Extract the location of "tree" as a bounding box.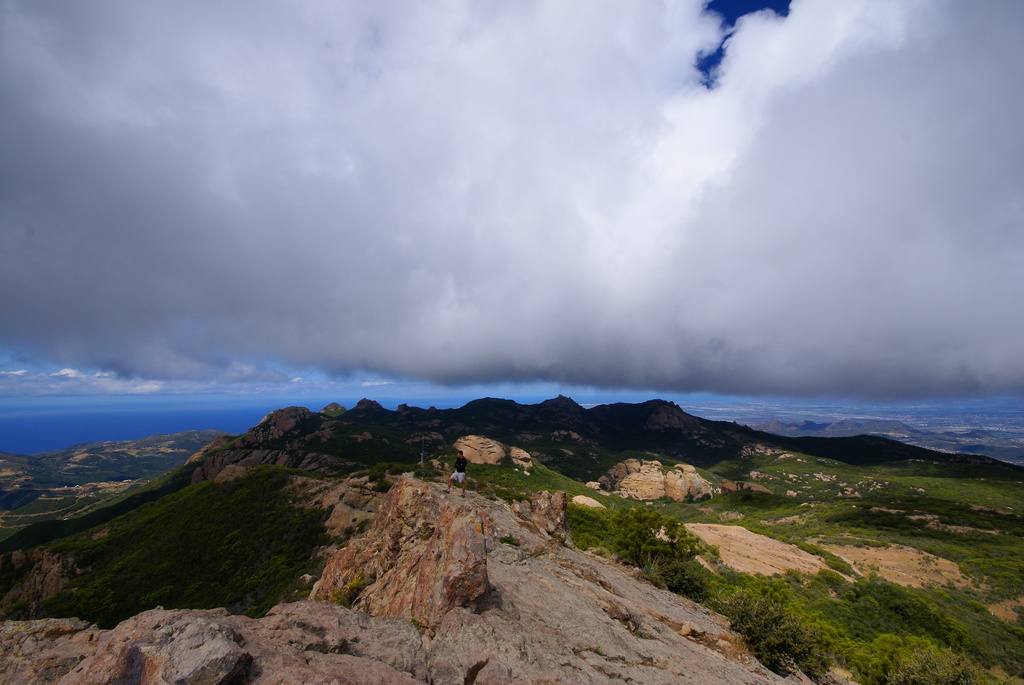
bbox=(598, 495, 664, 589).
